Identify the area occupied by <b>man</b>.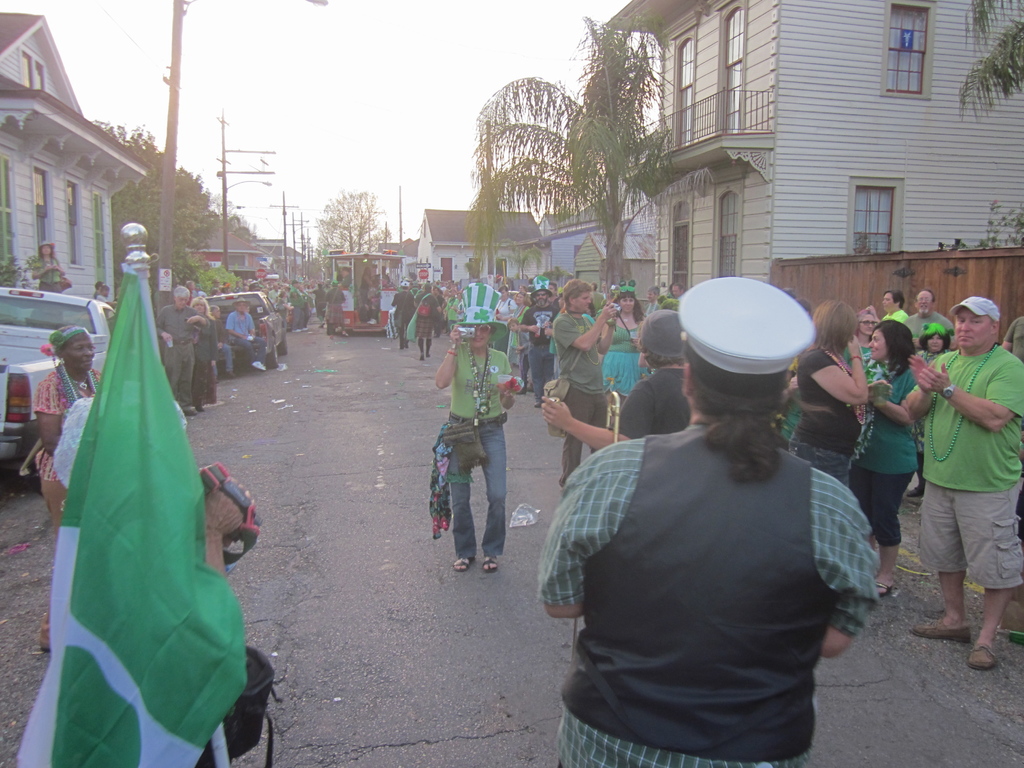
Area: BBox(519, 276, 567, 406).
